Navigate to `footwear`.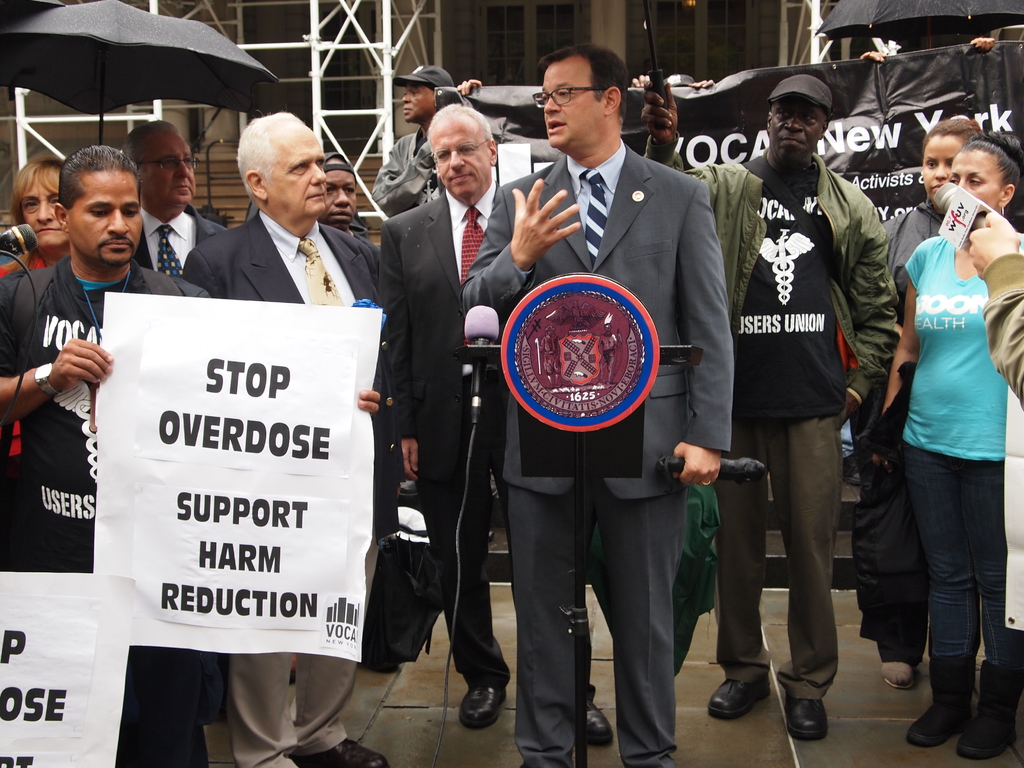
Navigation target: 589 688 614 744.
